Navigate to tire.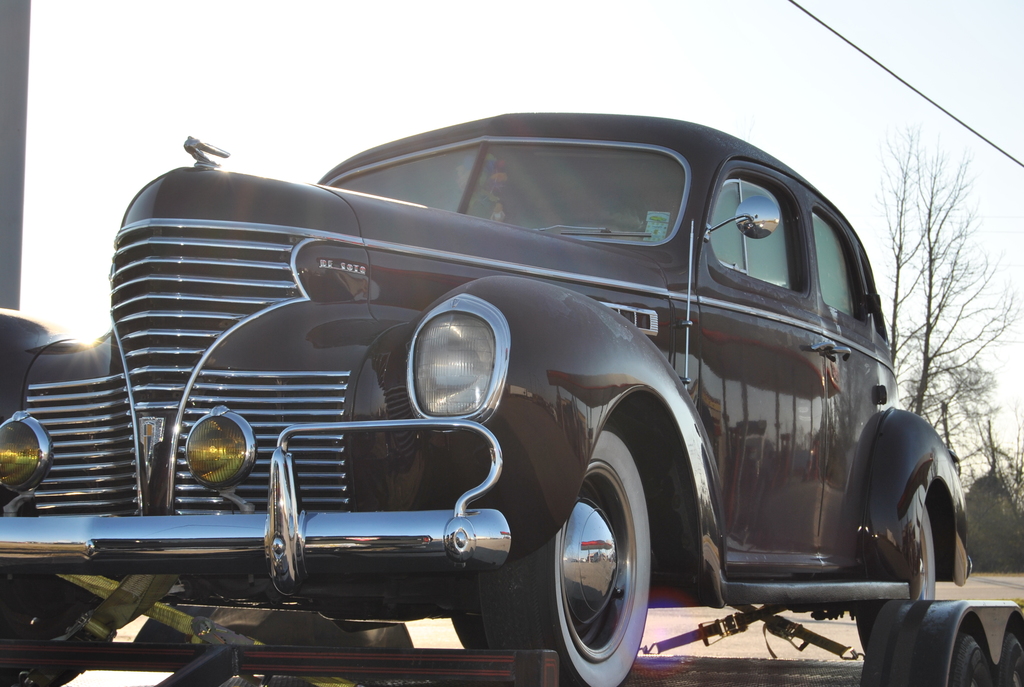
Navigation target: bbox=(453, 412, 660, 686).
